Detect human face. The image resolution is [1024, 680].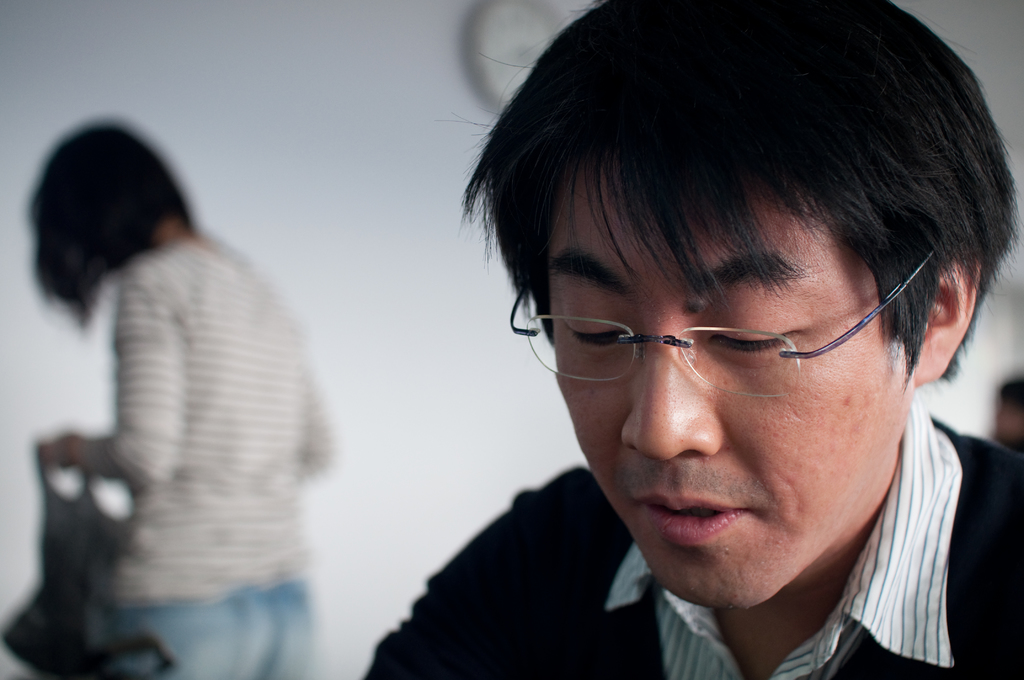
545:179:911:611.
